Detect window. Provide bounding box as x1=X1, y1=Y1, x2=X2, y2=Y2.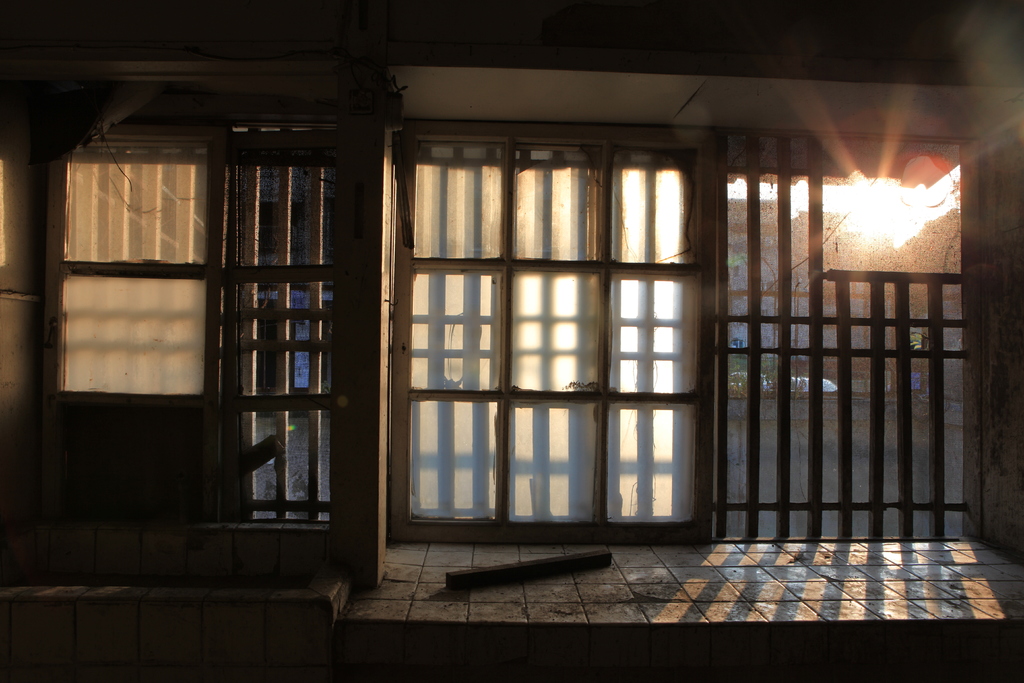
x1=58, y1=135, x2=199, y2=404.
